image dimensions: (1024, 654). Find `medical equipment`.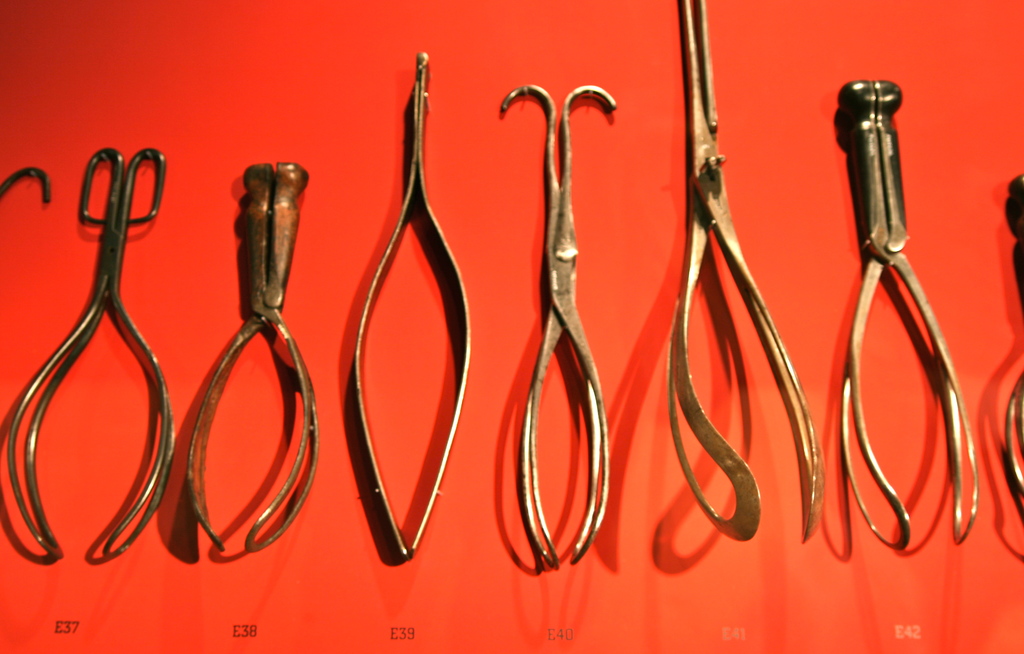
locate(835, 78, 983, 550).
